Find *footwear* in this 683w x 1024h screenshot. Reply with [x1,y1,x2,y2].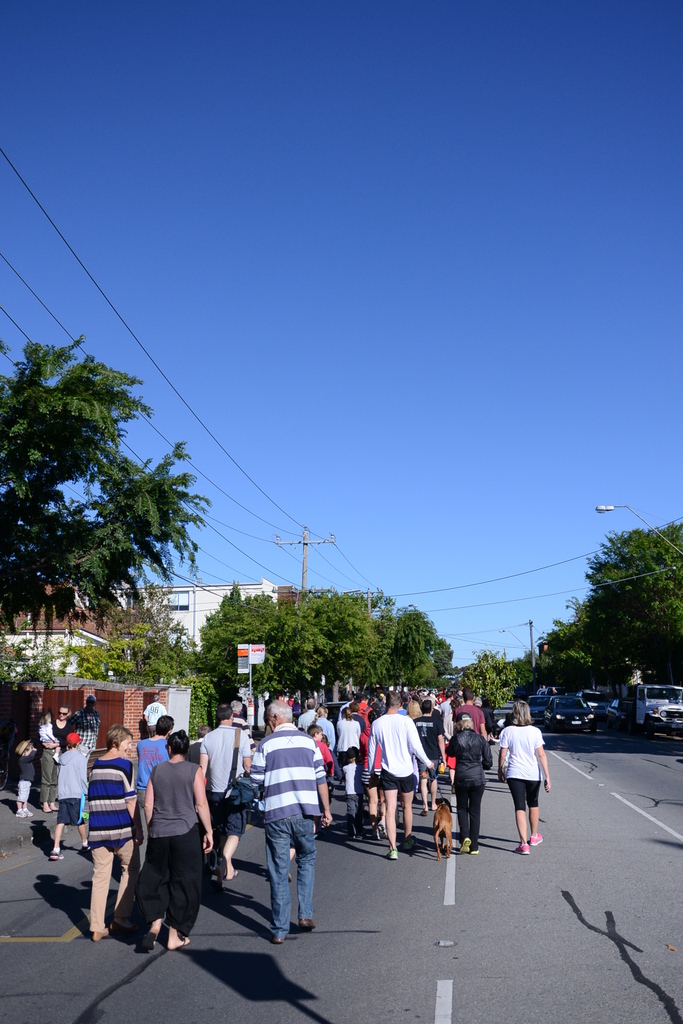
[92,926,113,941].
